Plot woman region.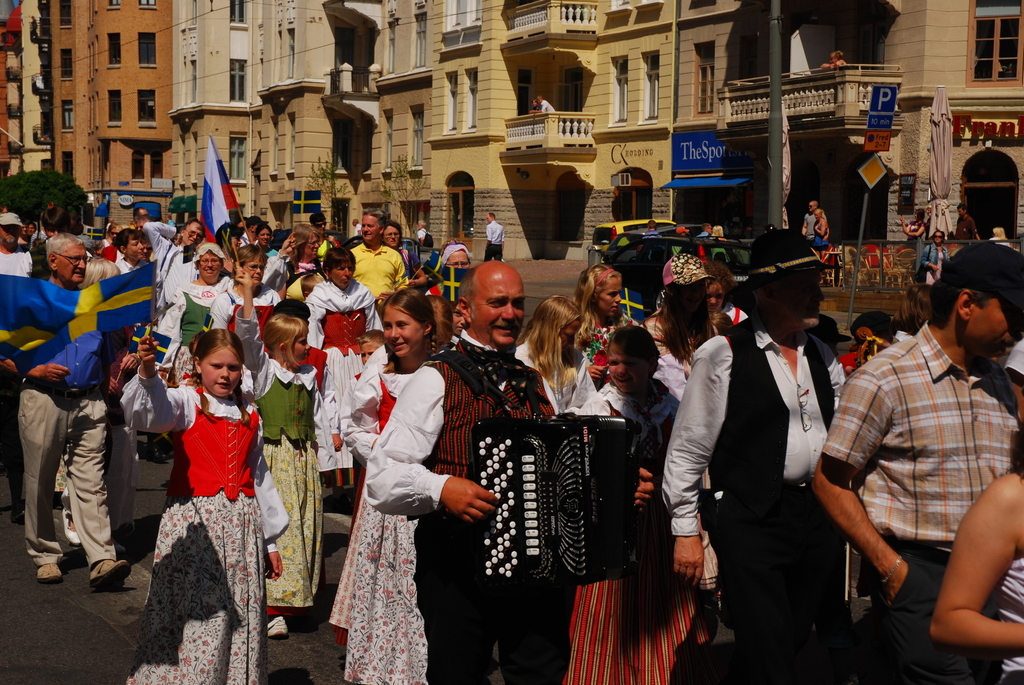
Plotted at bbox(572, 258, 644, 391).
